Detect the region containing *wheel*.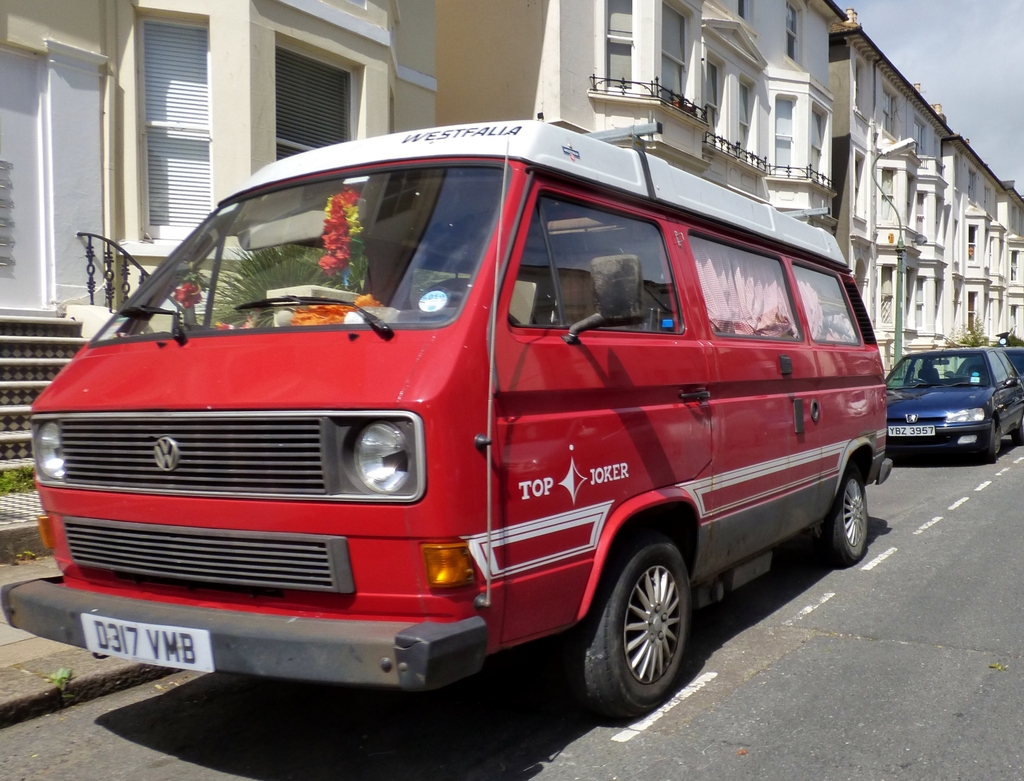
region(584, 547, 705, 709).
